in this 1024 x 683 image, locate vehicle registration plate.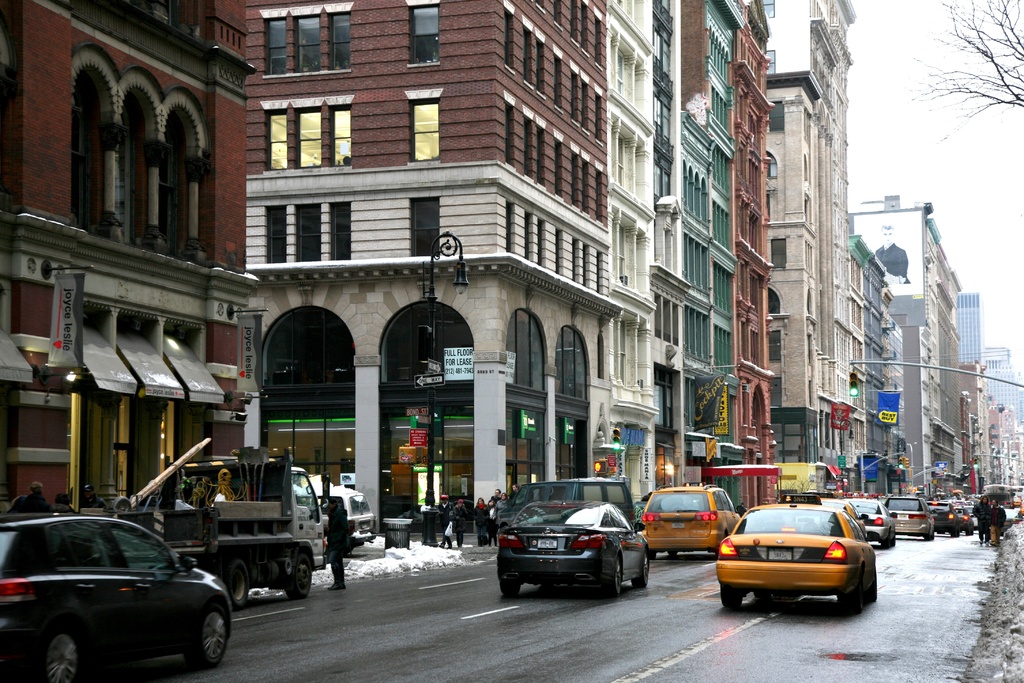
Bounding box: left=767, top=548, right=790, bottom=564.
